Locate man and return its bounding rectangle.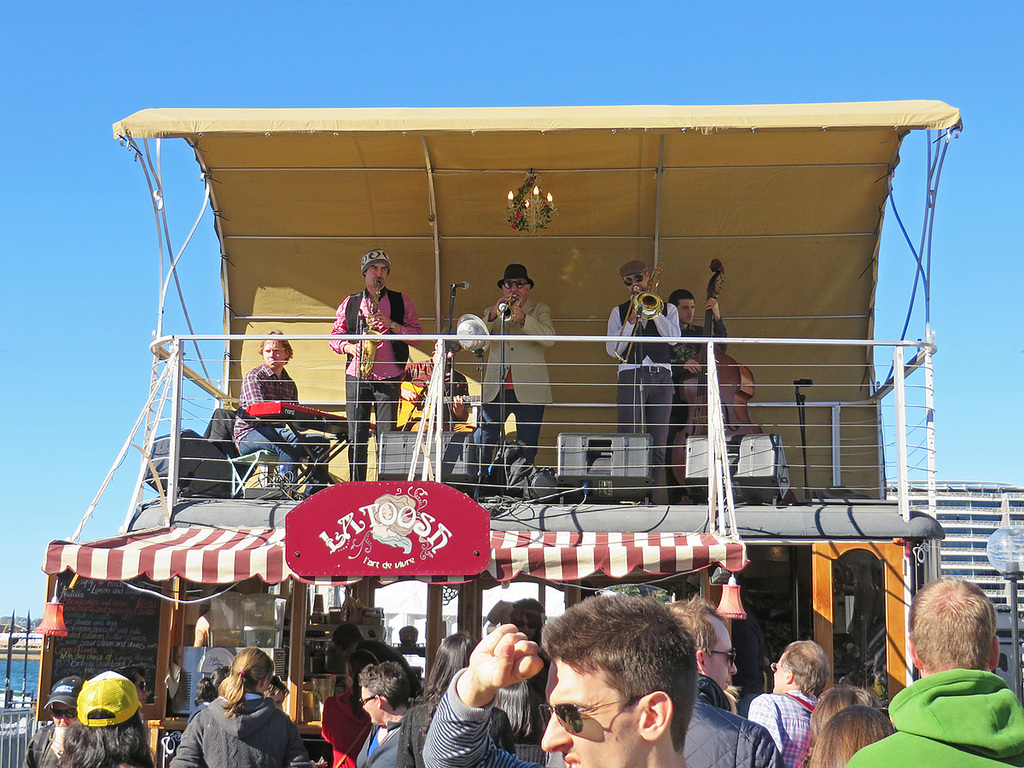
Rect(664, 602, 782, 767).
